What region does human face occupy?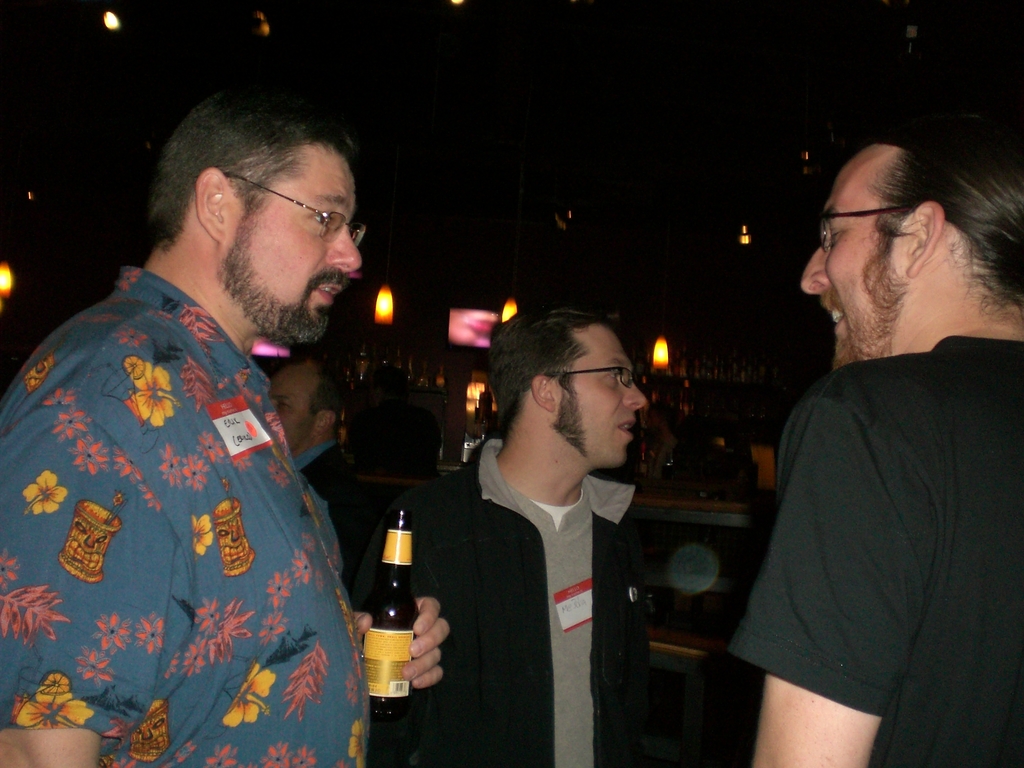
[226, 157, 362, 348].
